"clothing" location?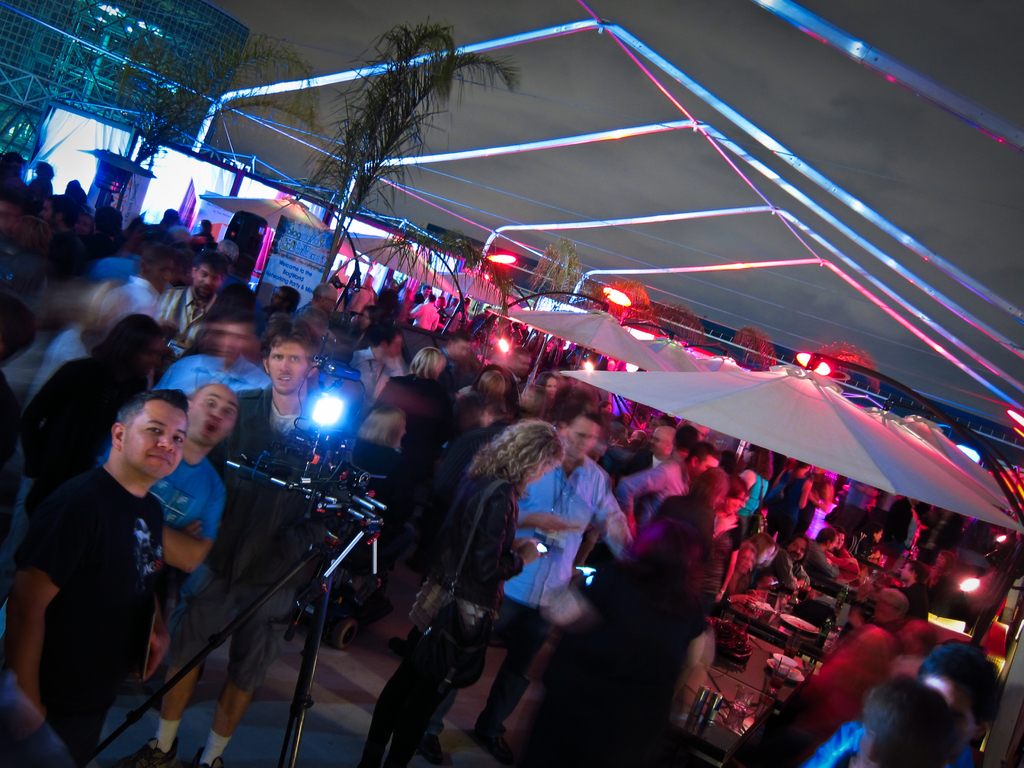
352,343,408,390
